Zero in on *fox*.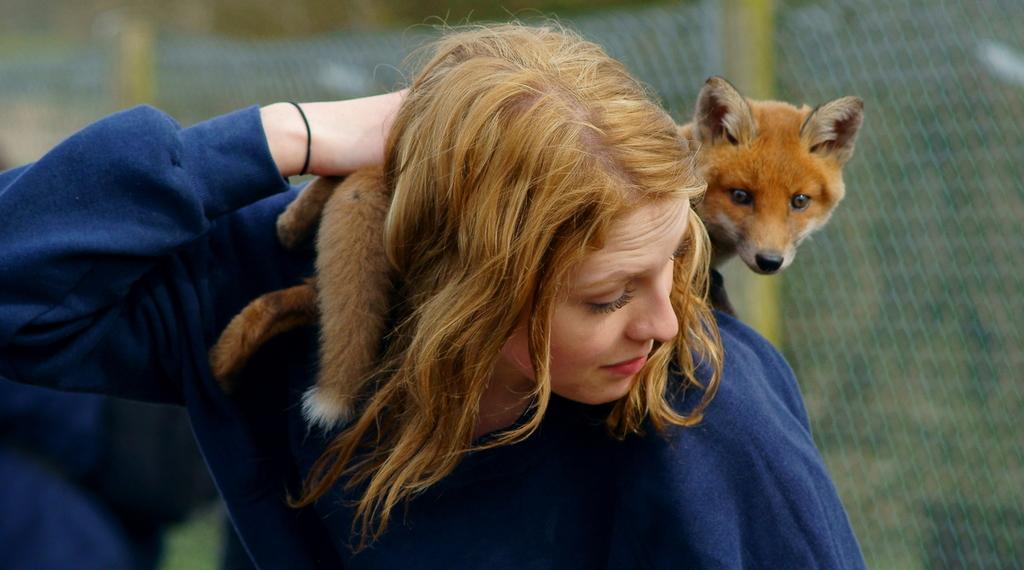
Zeroed in: bbox=[202, 72, 867, 432].
